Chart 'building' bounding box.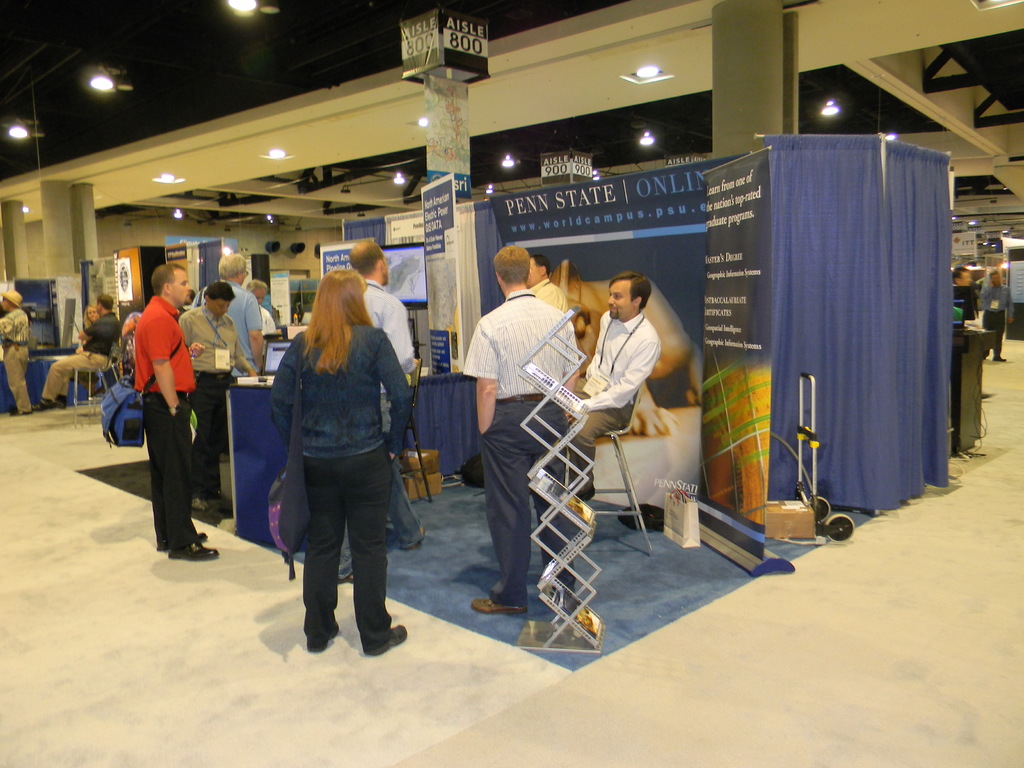
Charted: crop(0, 0, 1023, 767).
